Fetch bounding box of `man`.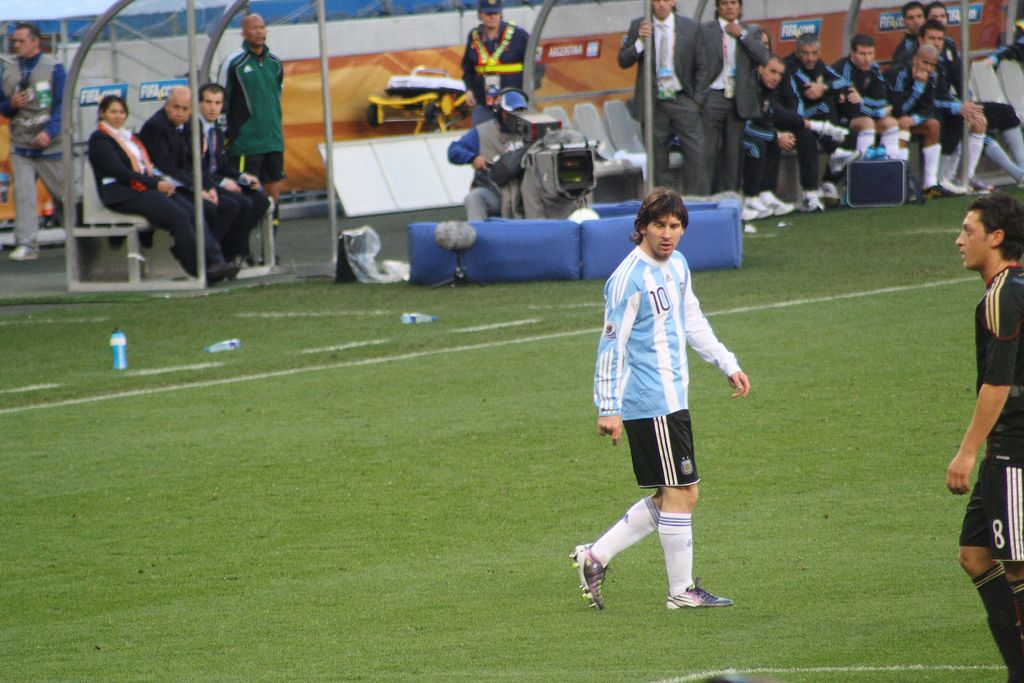
Bbox: {"x1": 582, "y1": 187, "x2": 757, "y2": 617}.
